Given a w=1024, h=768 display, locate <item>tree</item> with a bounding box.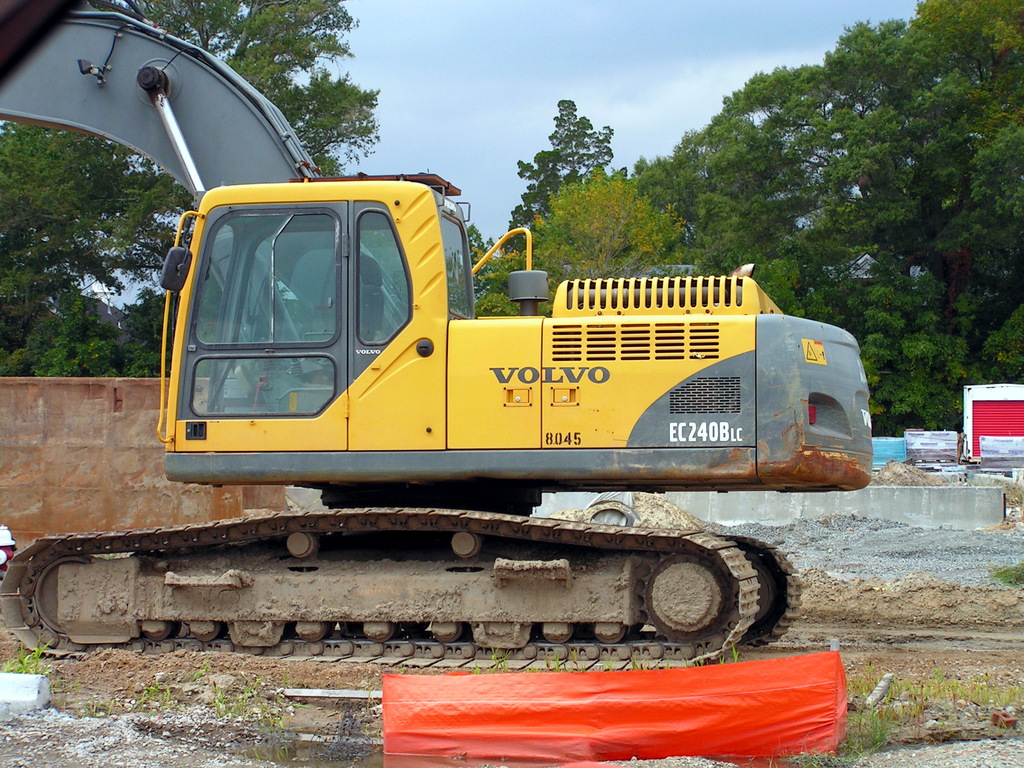
Located: rect(477, 98, 627, 250).
